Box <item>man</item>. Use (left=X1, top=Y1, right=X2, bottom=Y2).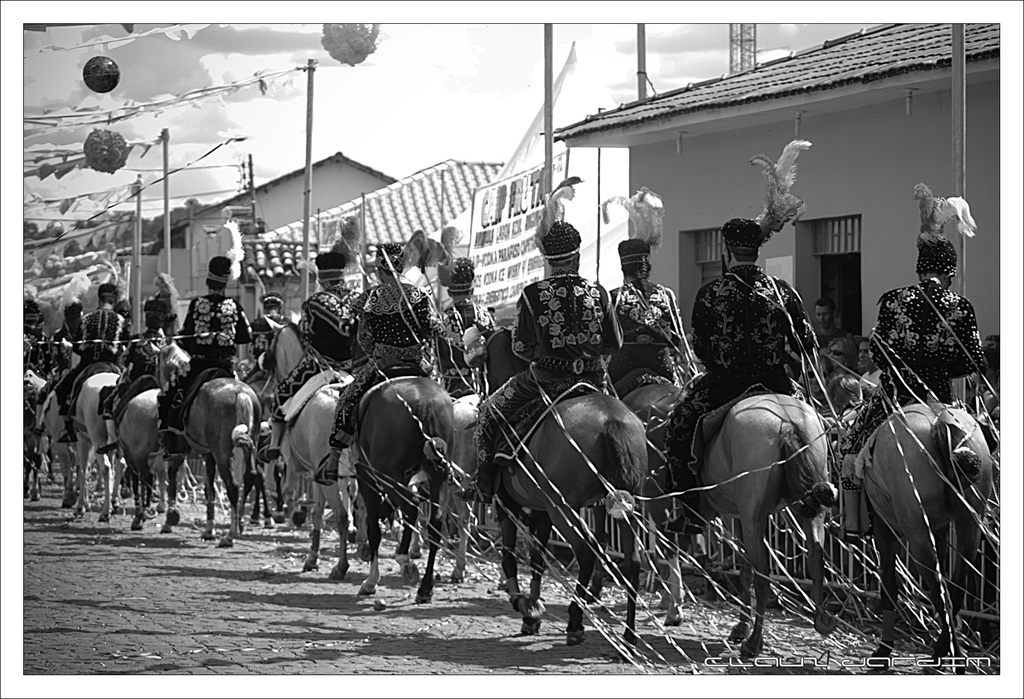
(left=21, top=294, right=60, bottom=442).
